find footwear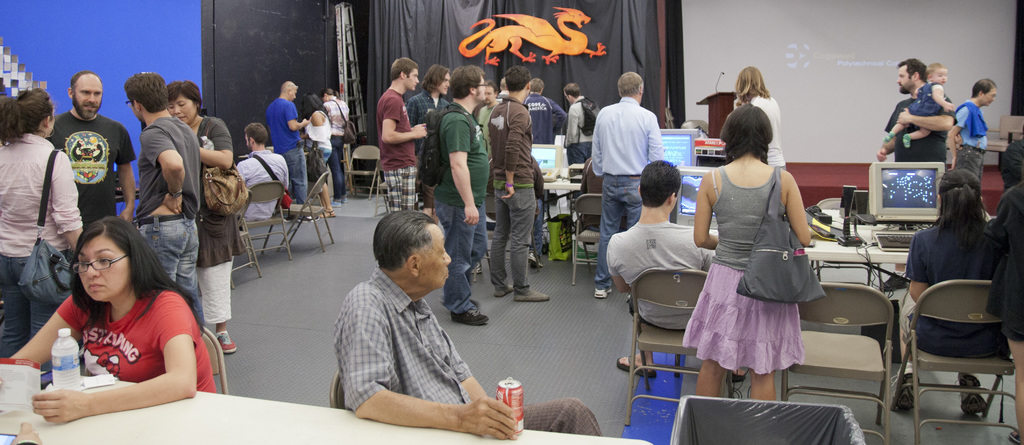
614:353:659:379
